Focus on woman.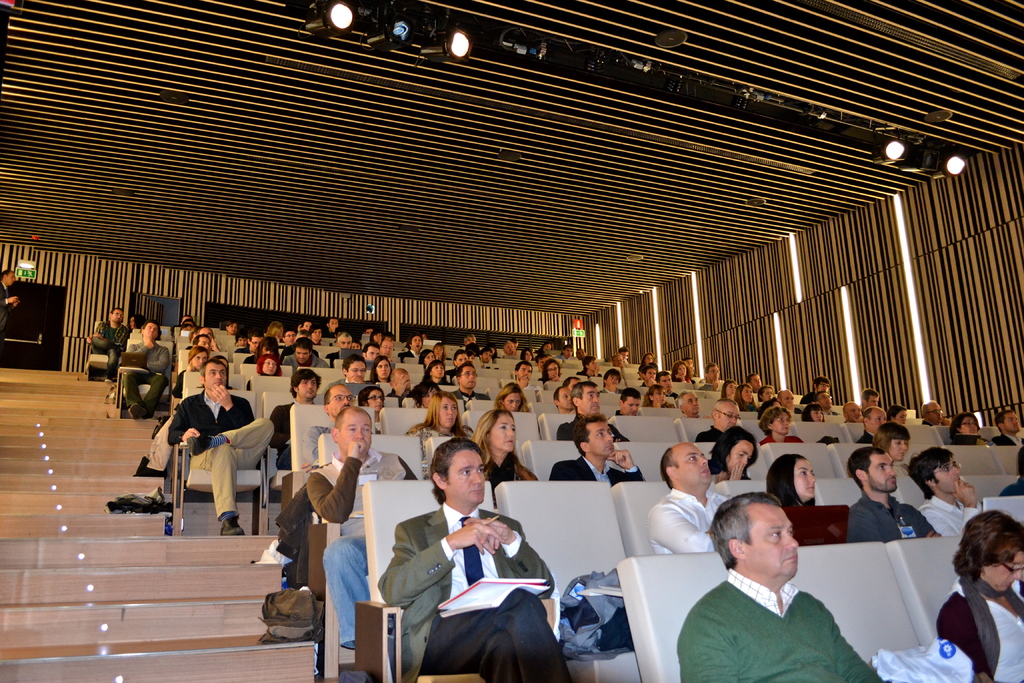
Focused at Rect(950, 412, 995, 446).
